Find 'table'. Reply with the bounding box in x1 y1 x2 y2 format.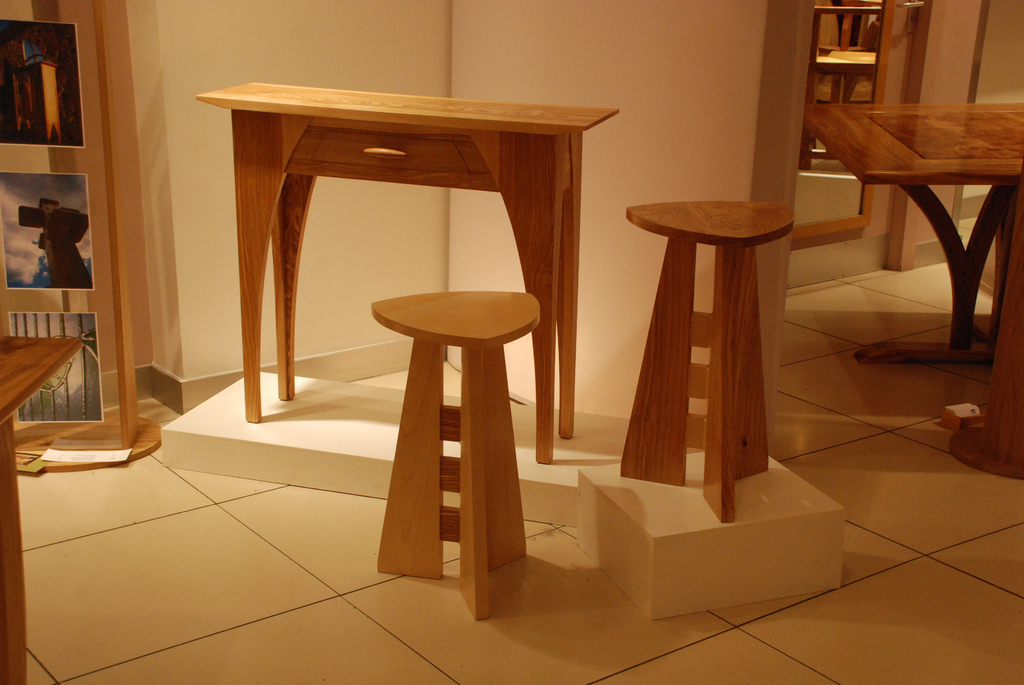
360 290 540 625.
